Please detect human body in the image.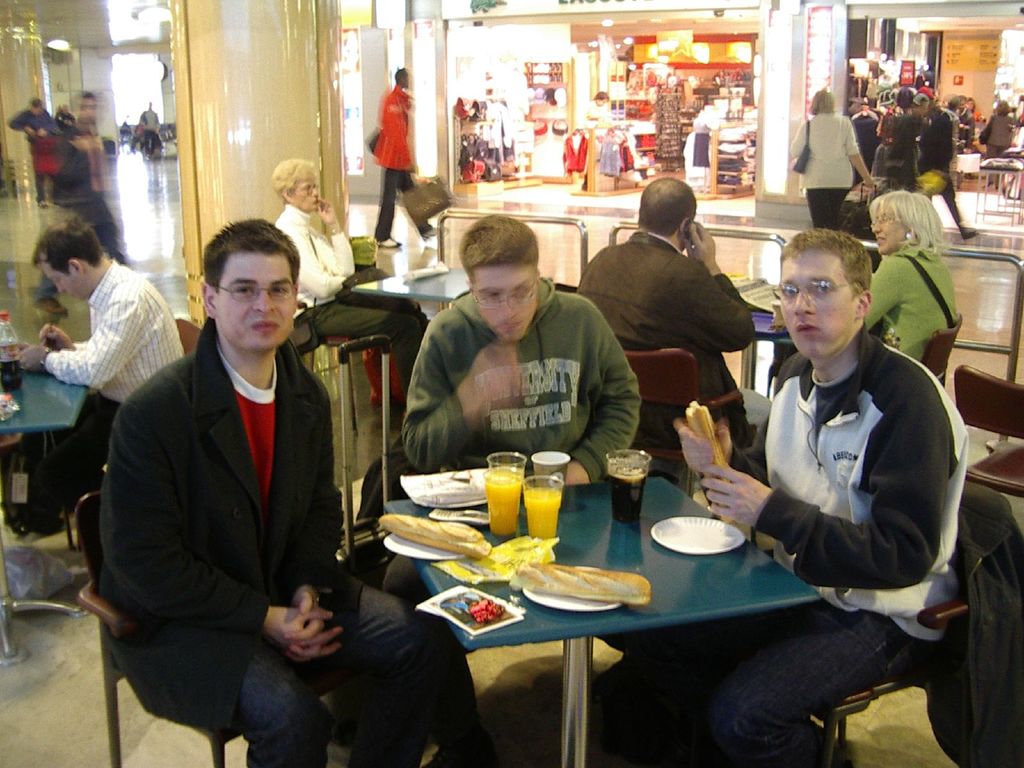
x1=982 y1=111 x2=1017 y2=159.
